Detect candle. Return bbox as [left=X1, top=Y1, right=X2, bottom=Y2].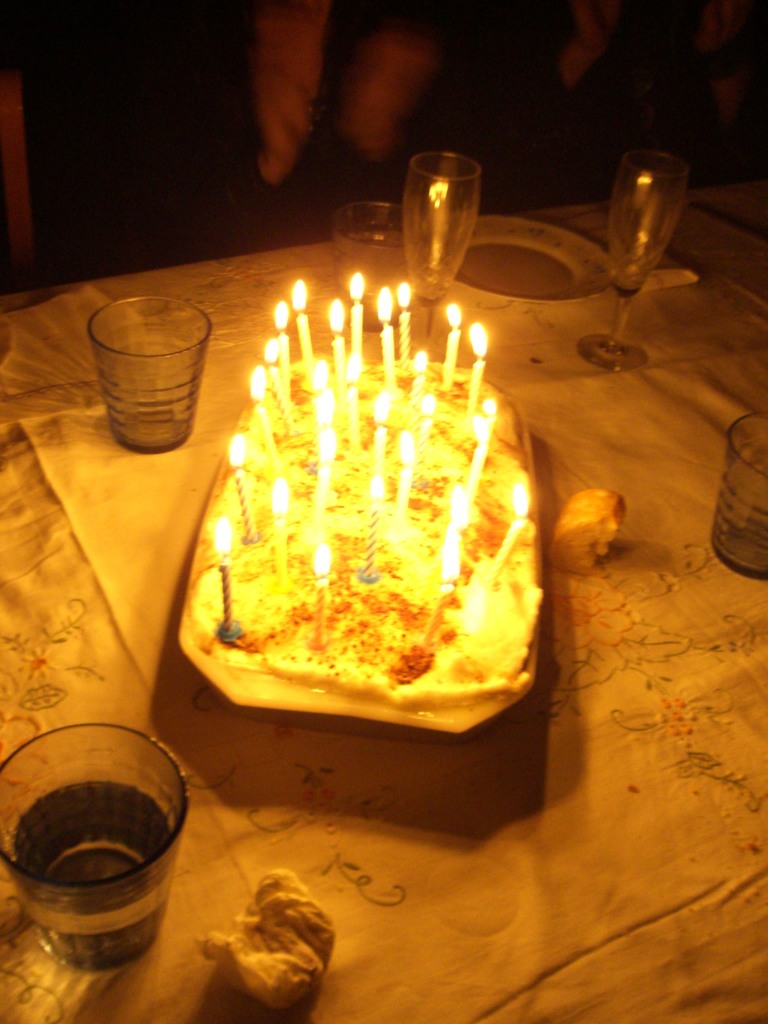
[left=474, top=412, right=495, bottom=496].
